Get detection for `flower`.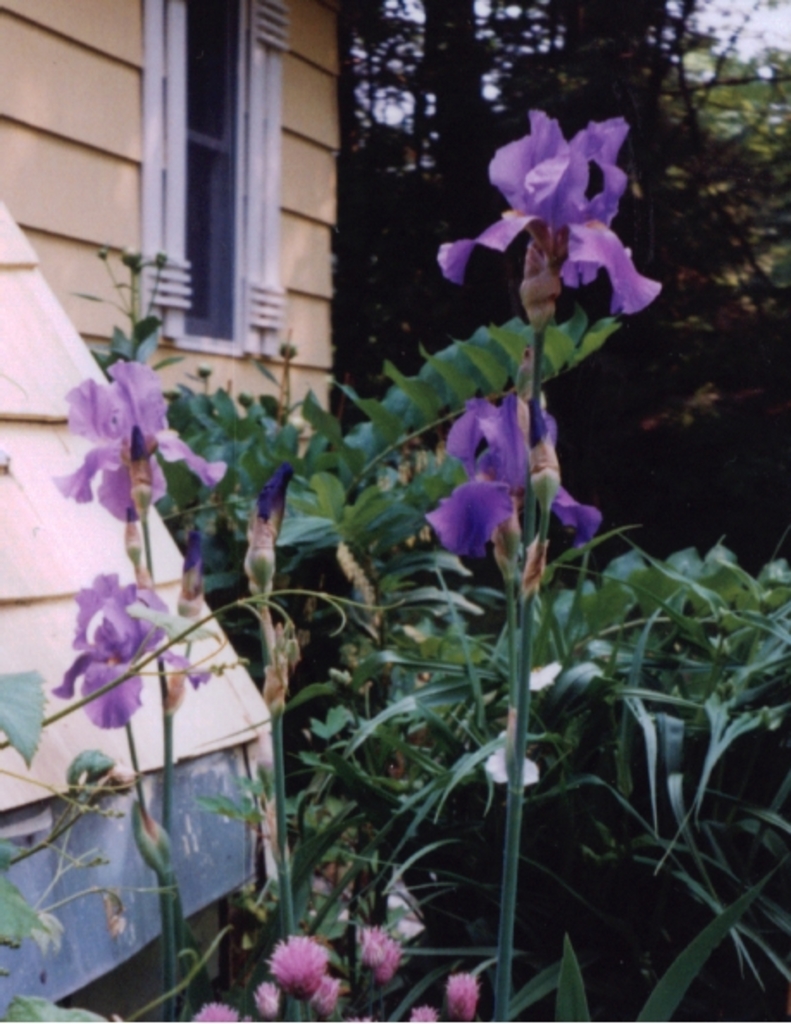
Detection: 241/471/284/605.
